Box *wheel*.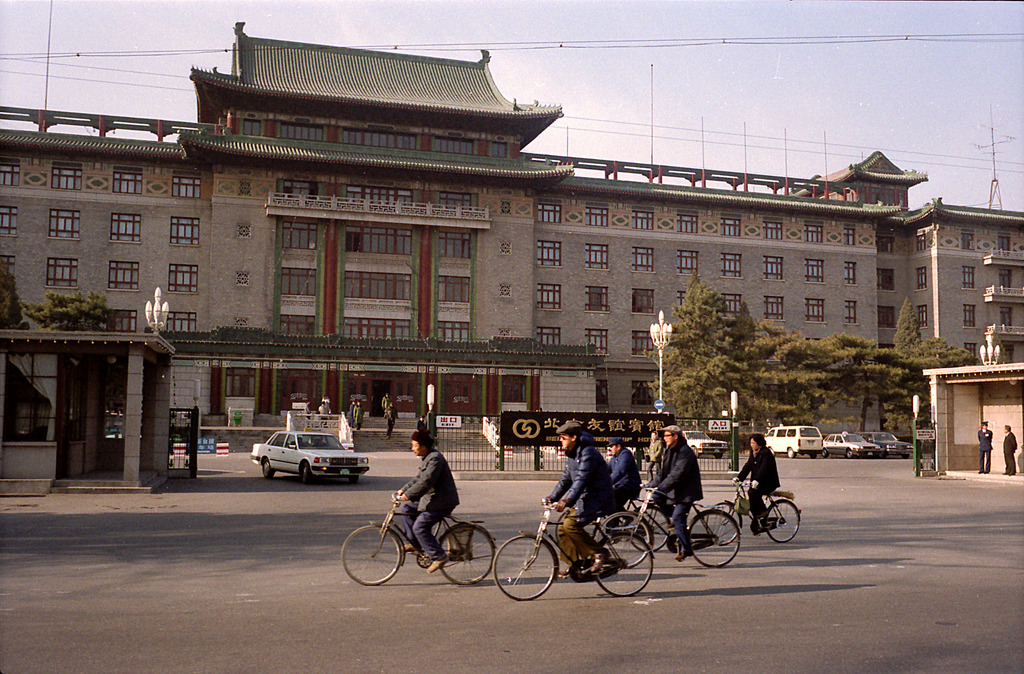
{"x1": 694, "y1": 445, "x2": 701, "y2": 458}.
